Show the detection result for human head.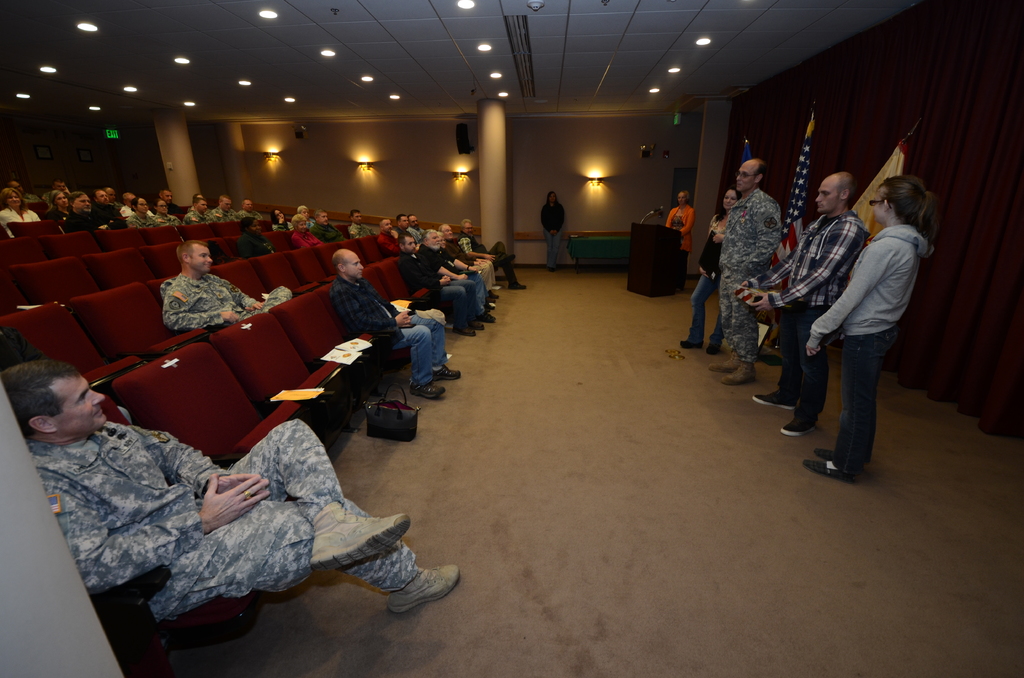
rect(459, 218, 479, 236).
